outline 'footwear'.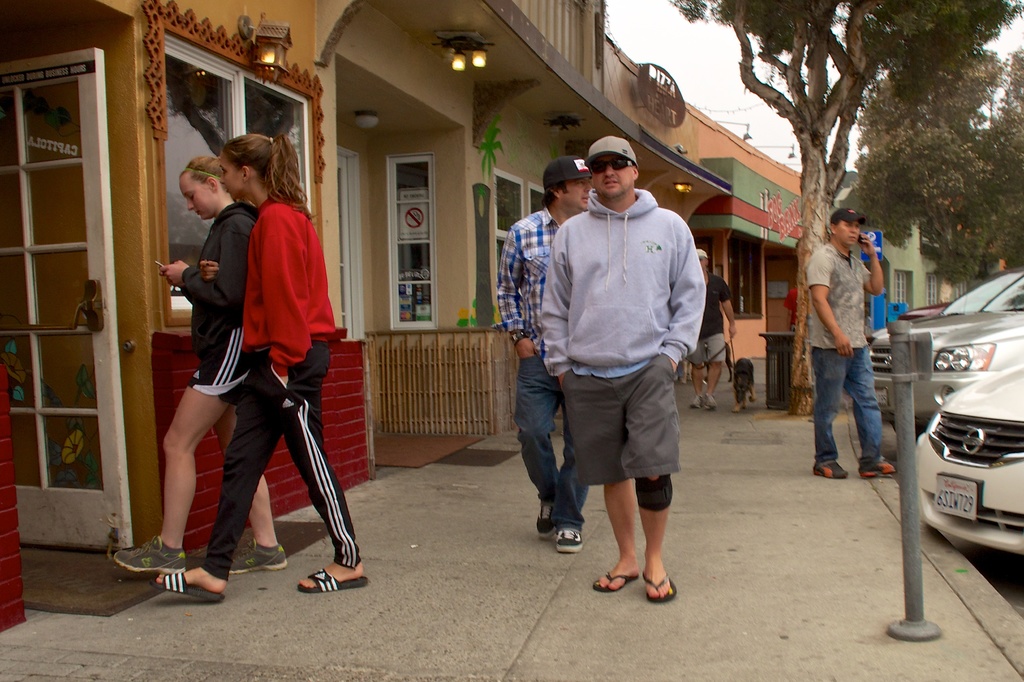
Outline: l=296, t=571, r=368, b=592.
